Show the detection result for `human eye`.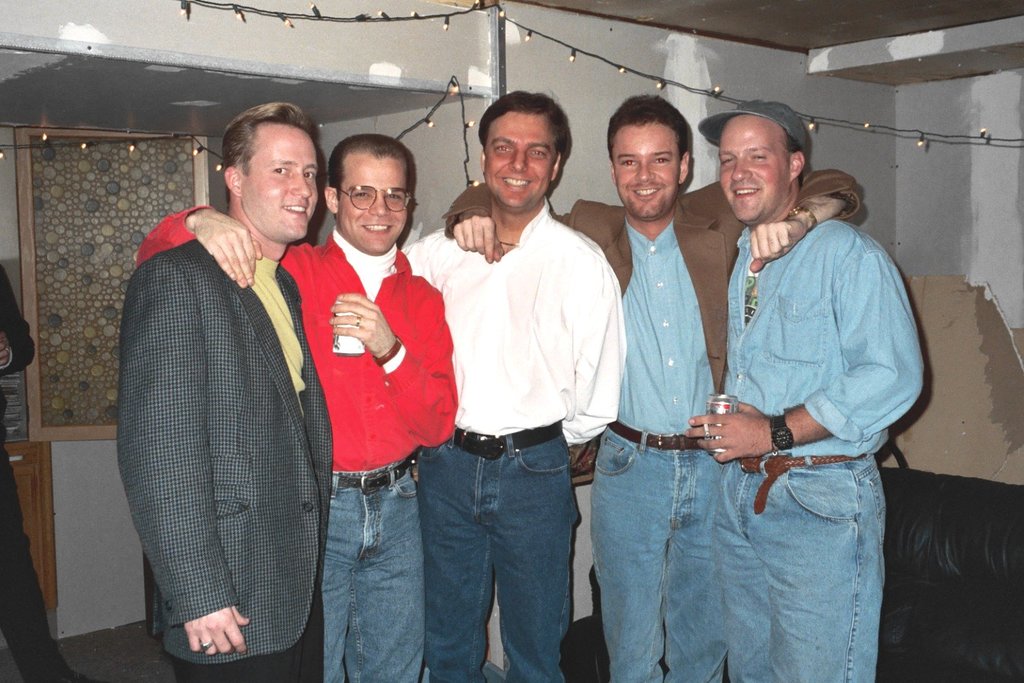
x1=300 y1=167 x2=314 y2=183.
